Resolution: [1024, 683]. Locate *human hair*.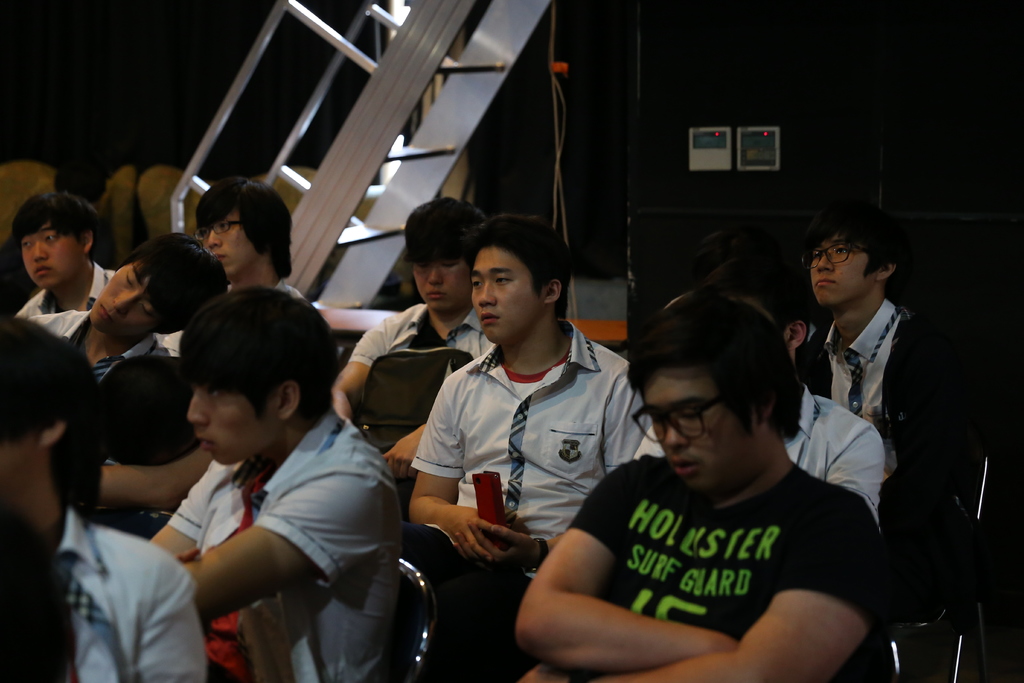
box(177, 284, 339, 422).
